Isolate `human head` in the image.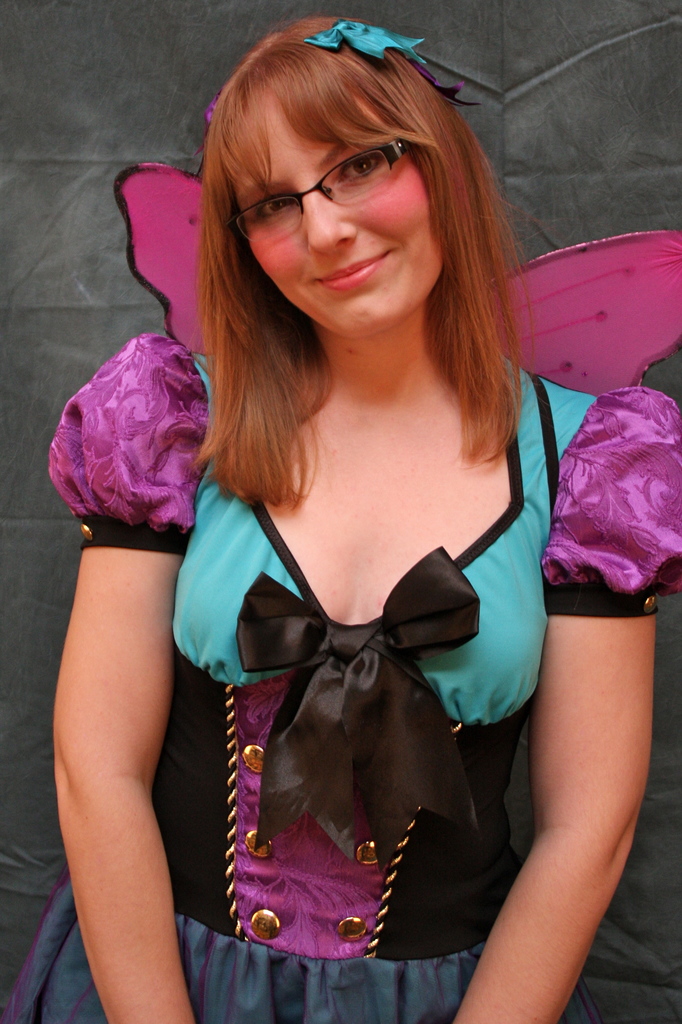
Isolated region: pyautogui.locateOnScreen(195, 13, 505, 337).
